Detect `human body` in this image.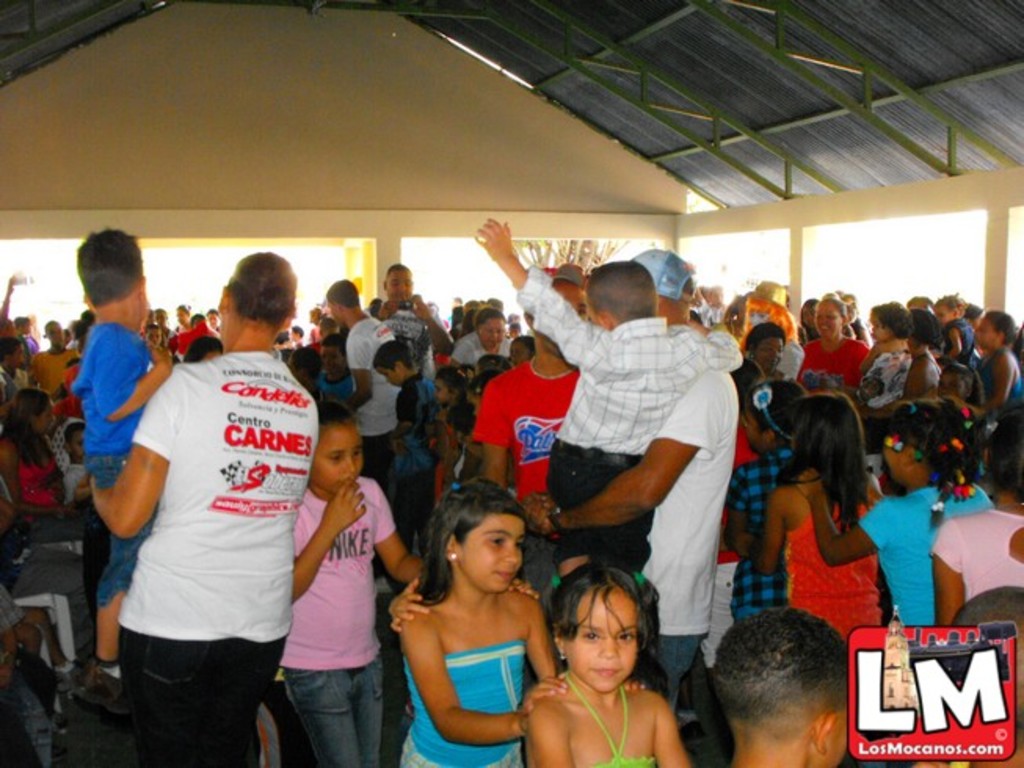
Detection: 519 683 692 766.
